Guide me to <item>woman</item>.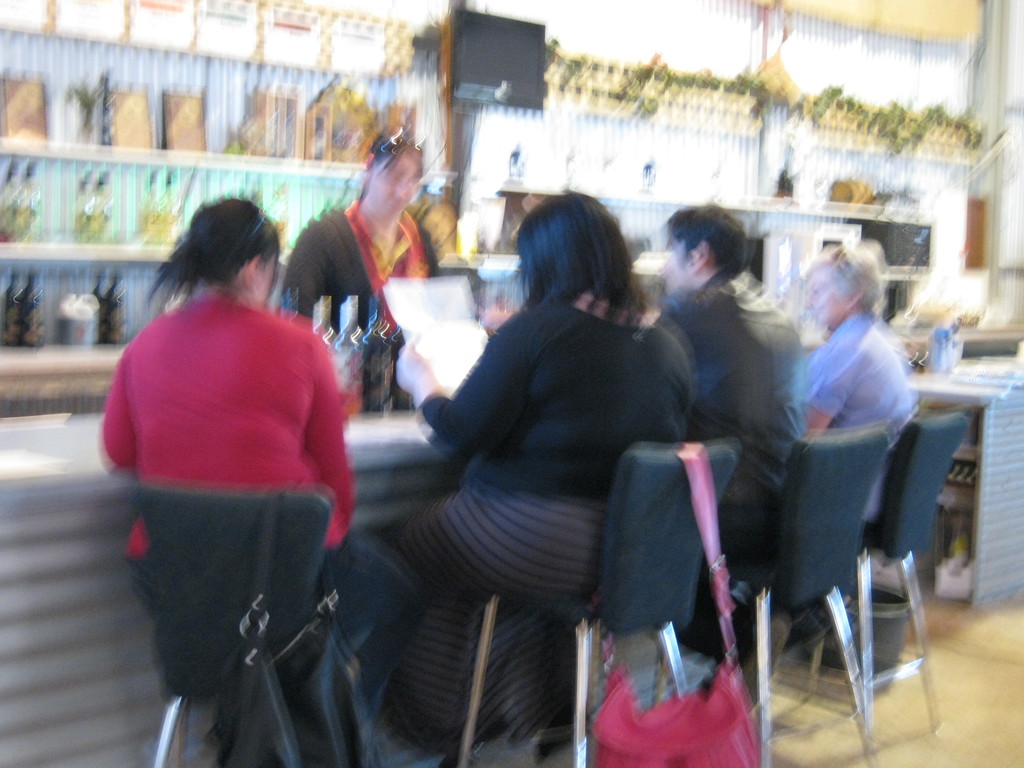
Guidance: 397 193 700 766.
